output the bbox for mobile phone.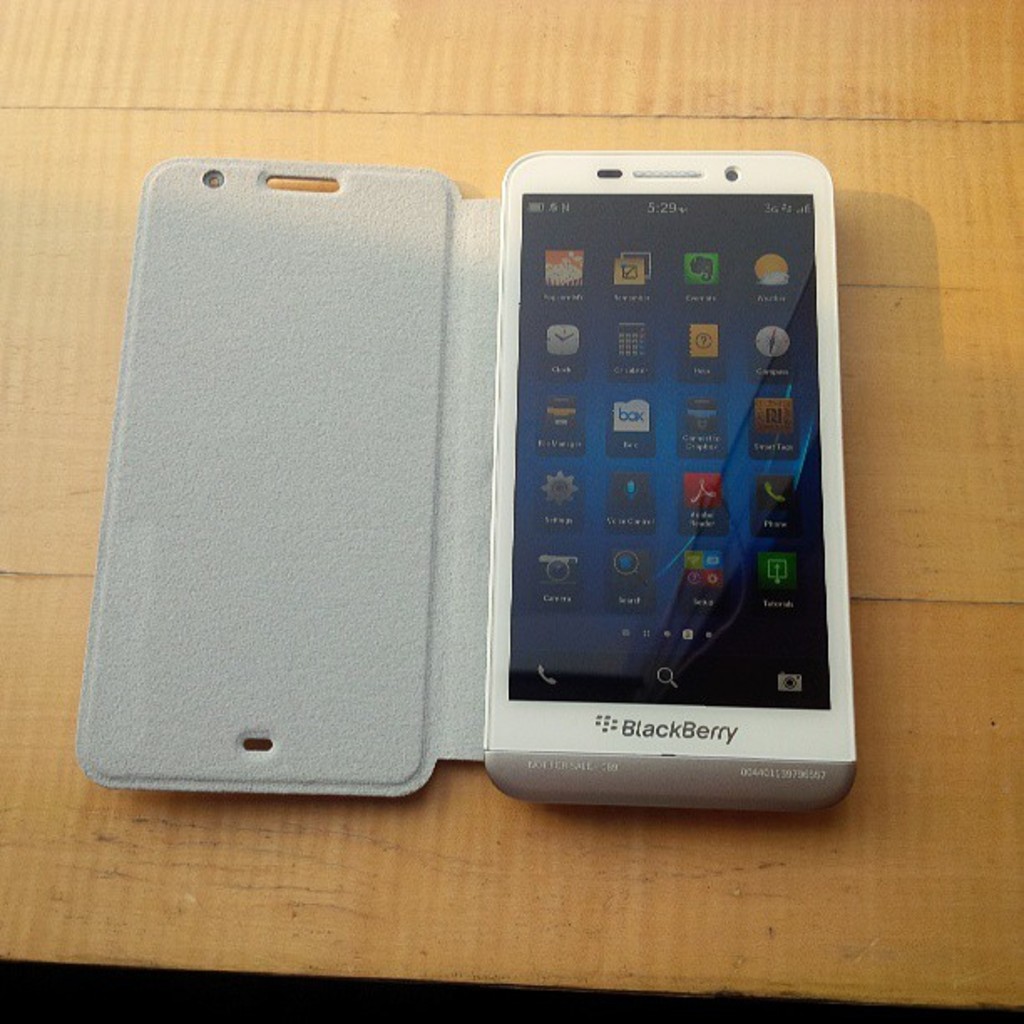
458, 127, 860, 823.
